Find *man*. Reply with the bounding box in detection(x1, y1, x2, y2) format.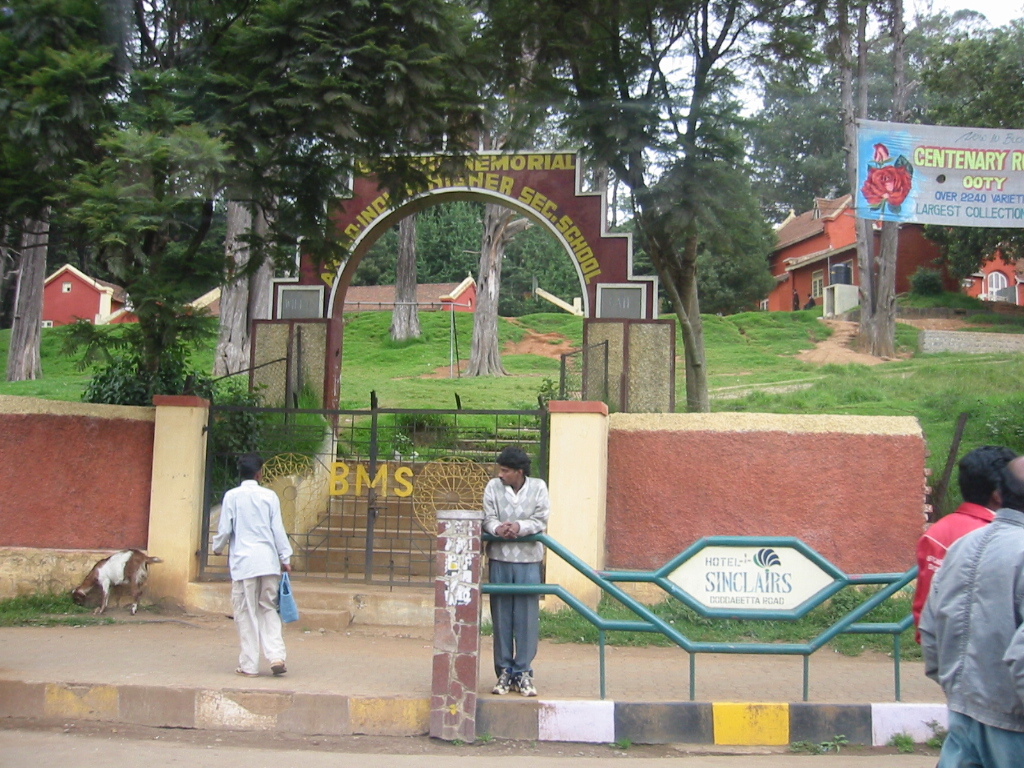
detection(482, 446, 549, 698).
